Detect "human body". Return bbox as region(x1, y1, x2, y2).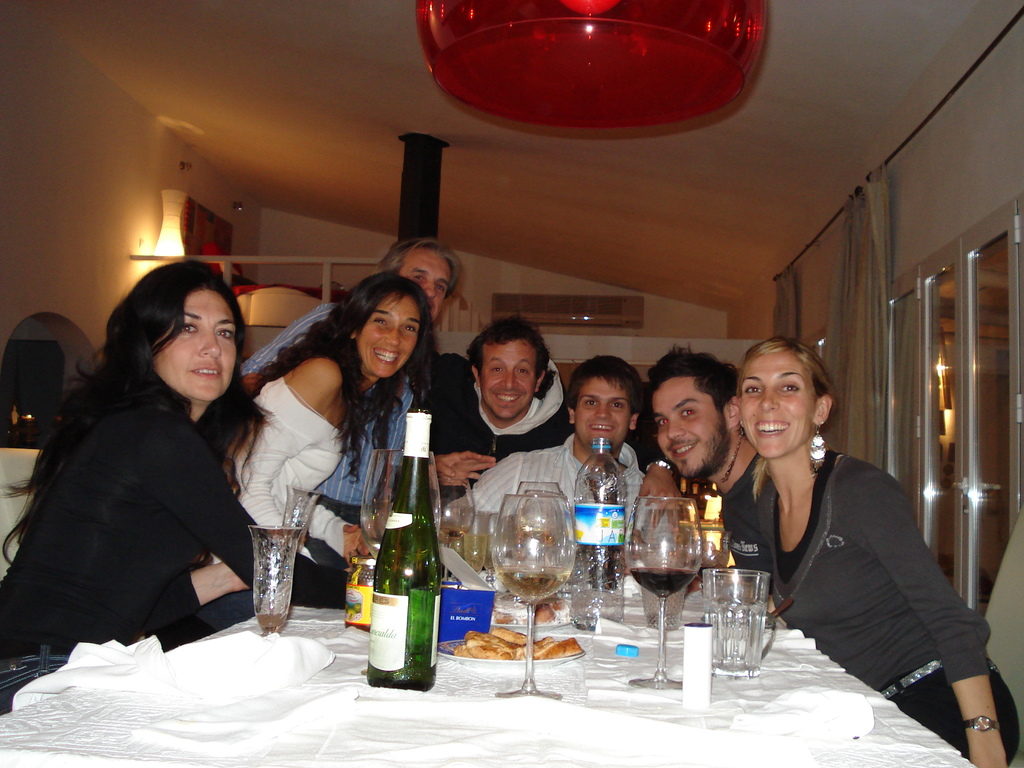
region(457, 343, 660, 568).
